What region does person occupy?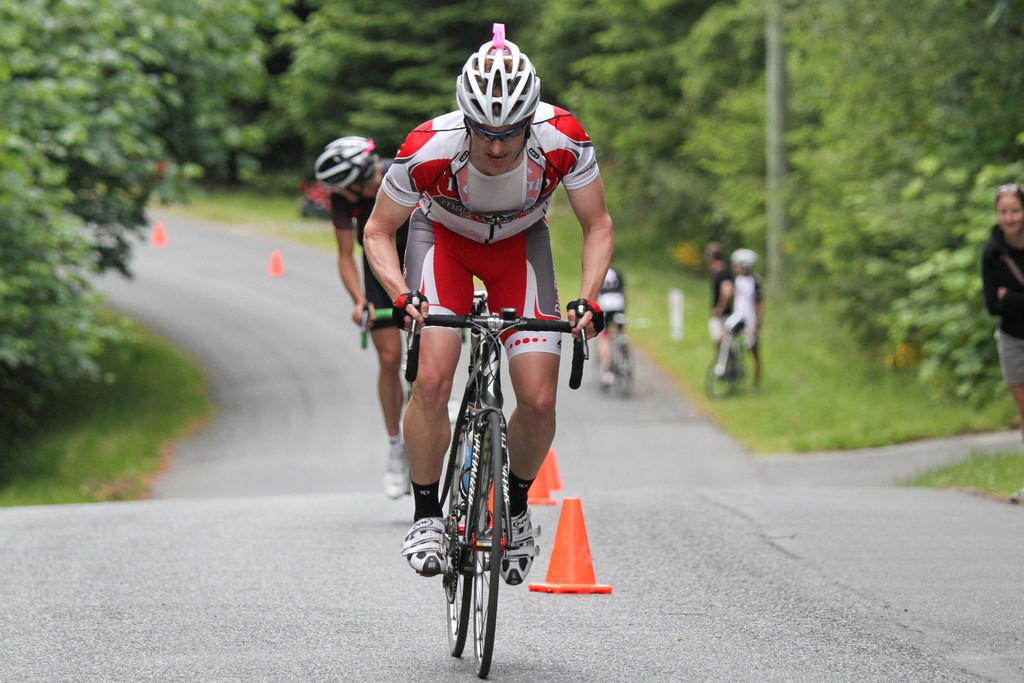
(left=363, top=20, right=615, bottom=587).
